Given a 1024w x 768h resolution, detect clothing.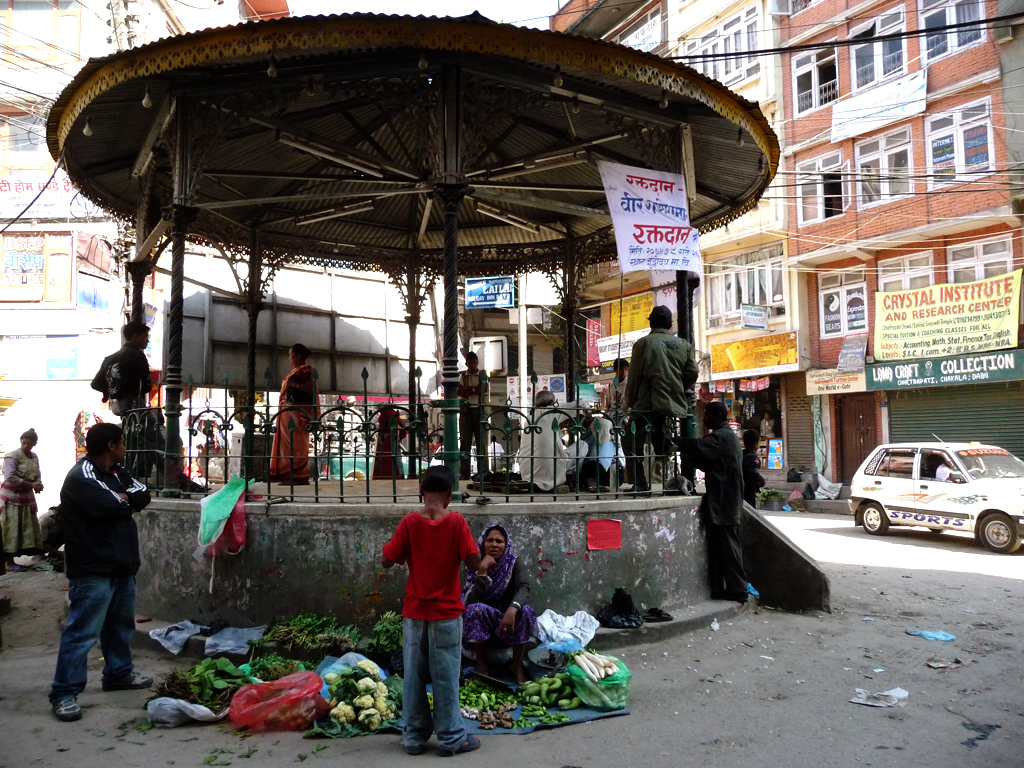
box(376, 501, 478, 752).
